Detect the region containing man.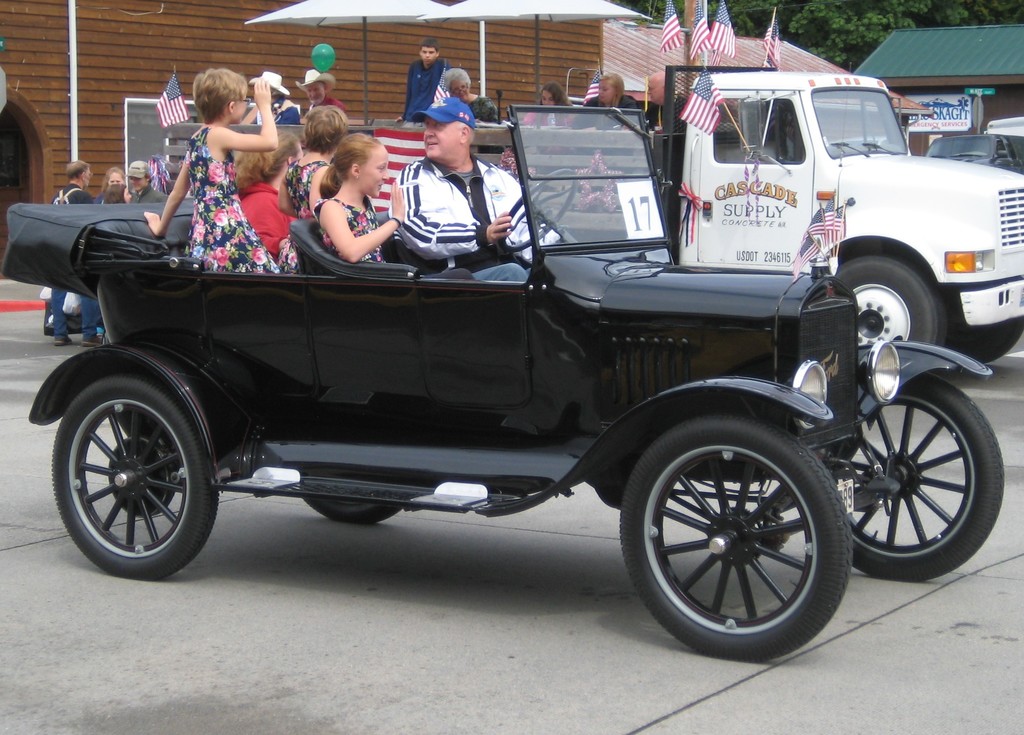
bbox(125, 158, 165, 204).
